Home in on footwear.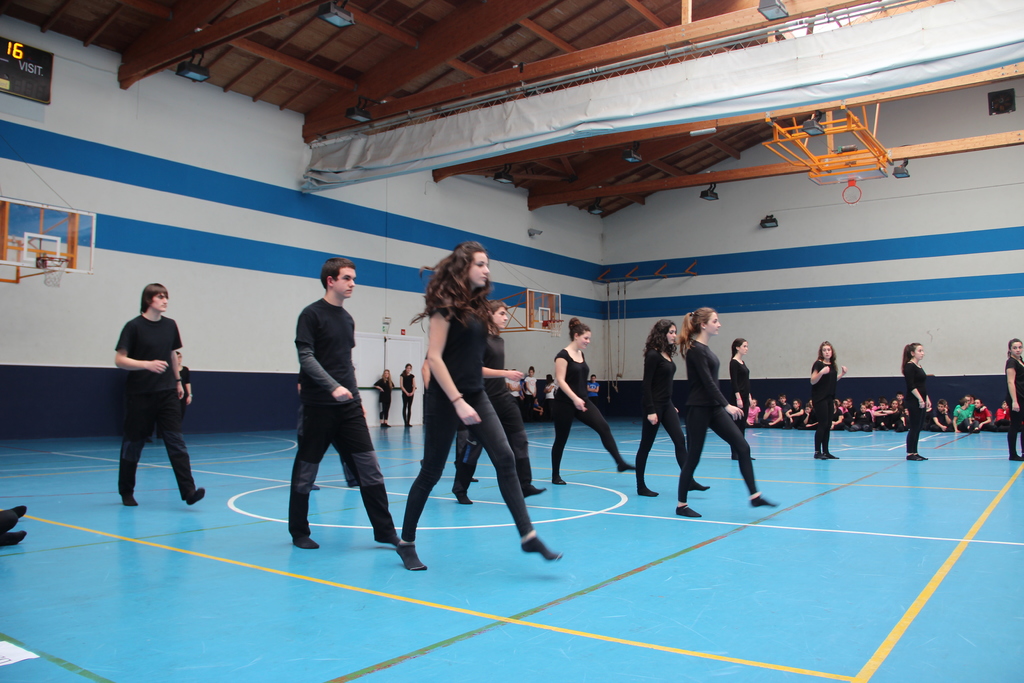
Homed in at BBox(123, 494, 139, 508).
